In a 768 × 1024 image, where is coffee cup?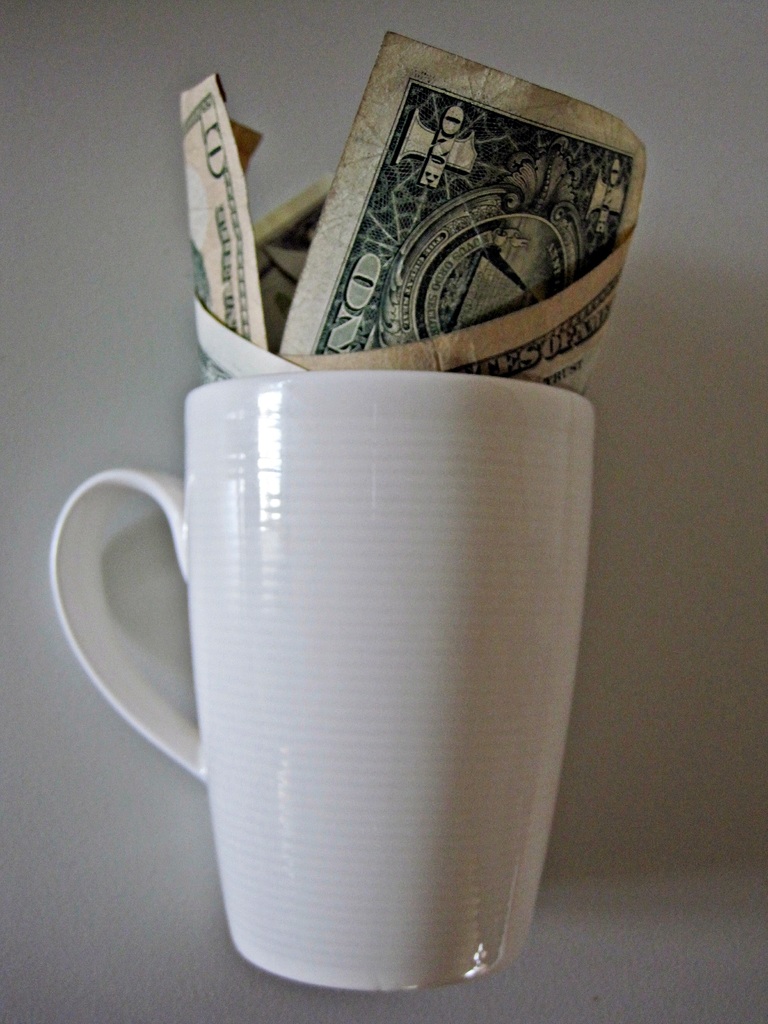
[left=45, top=367, right=600, bottom=996].
